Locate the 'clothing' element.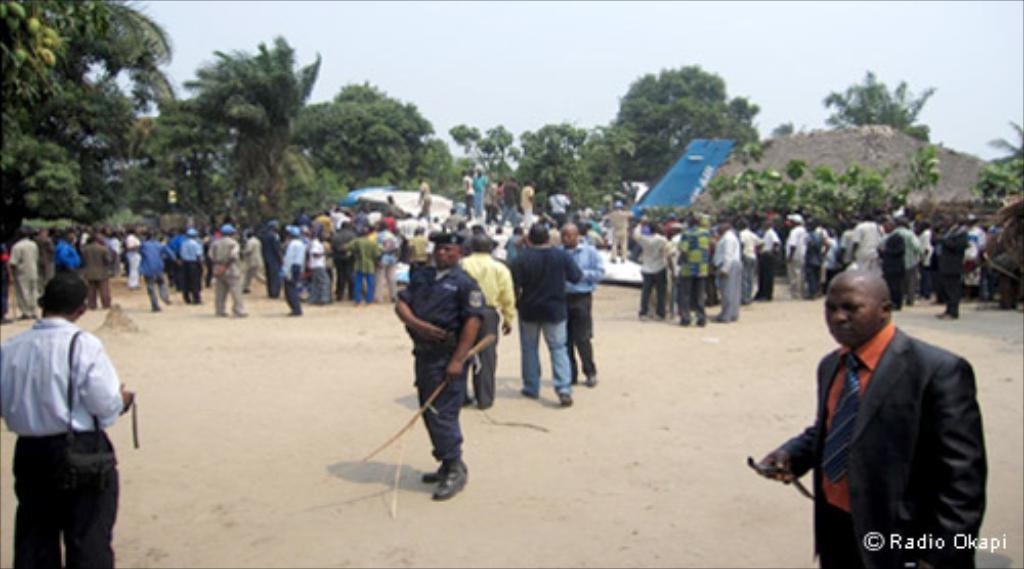
Element bbox: (328, 221, 360, 284).
